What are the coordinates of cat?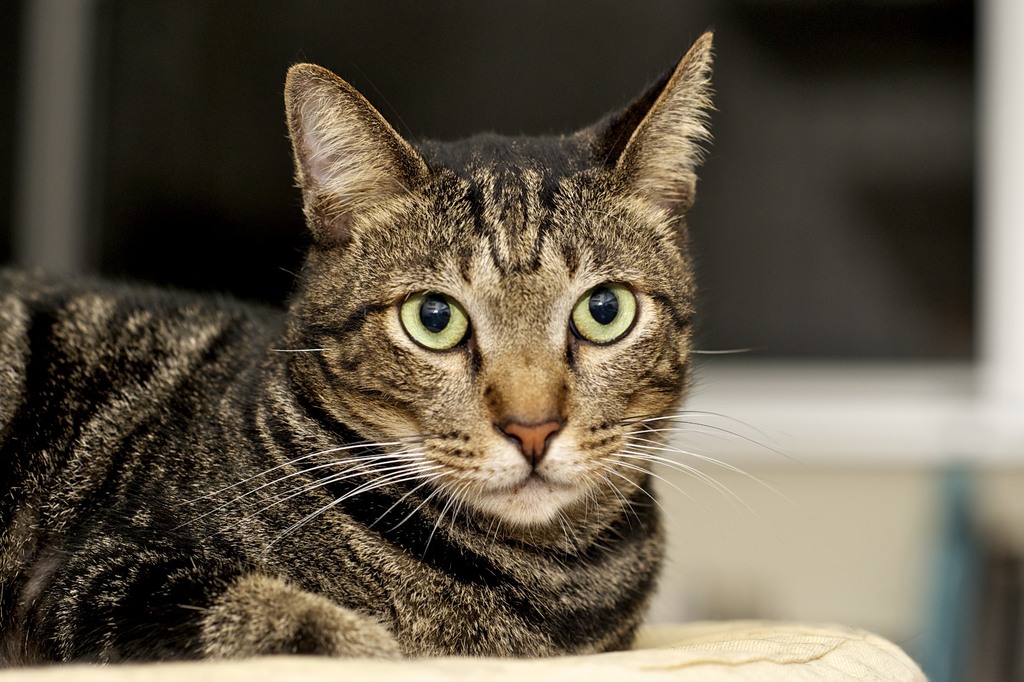
Rect(0, 29, 816, 671).
